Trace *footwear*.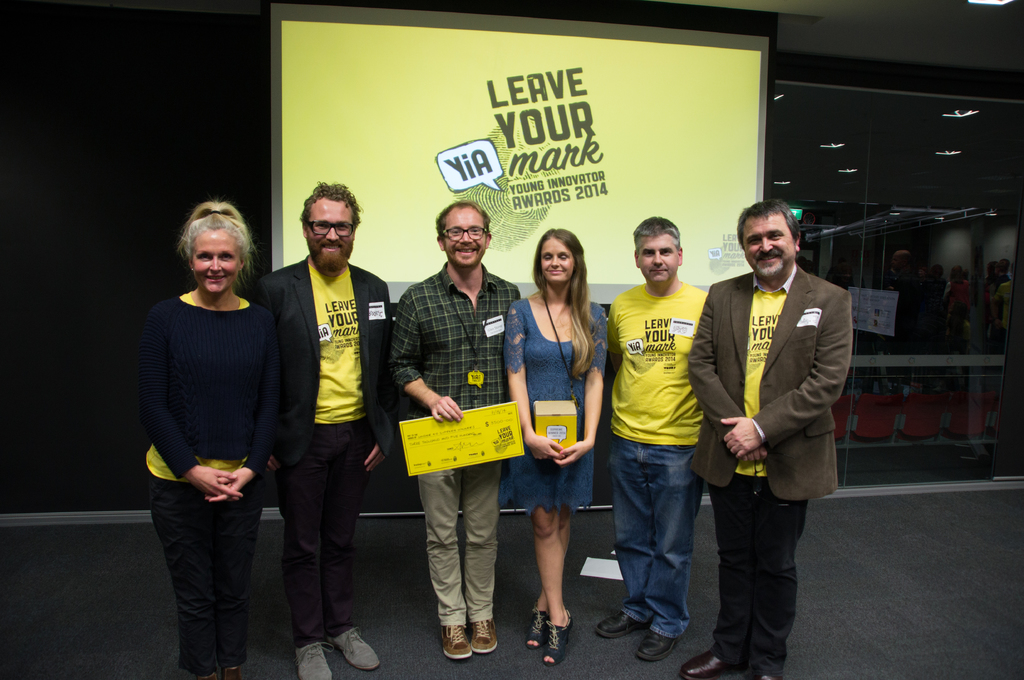
Traced to region(435, 619, 470, 658).
